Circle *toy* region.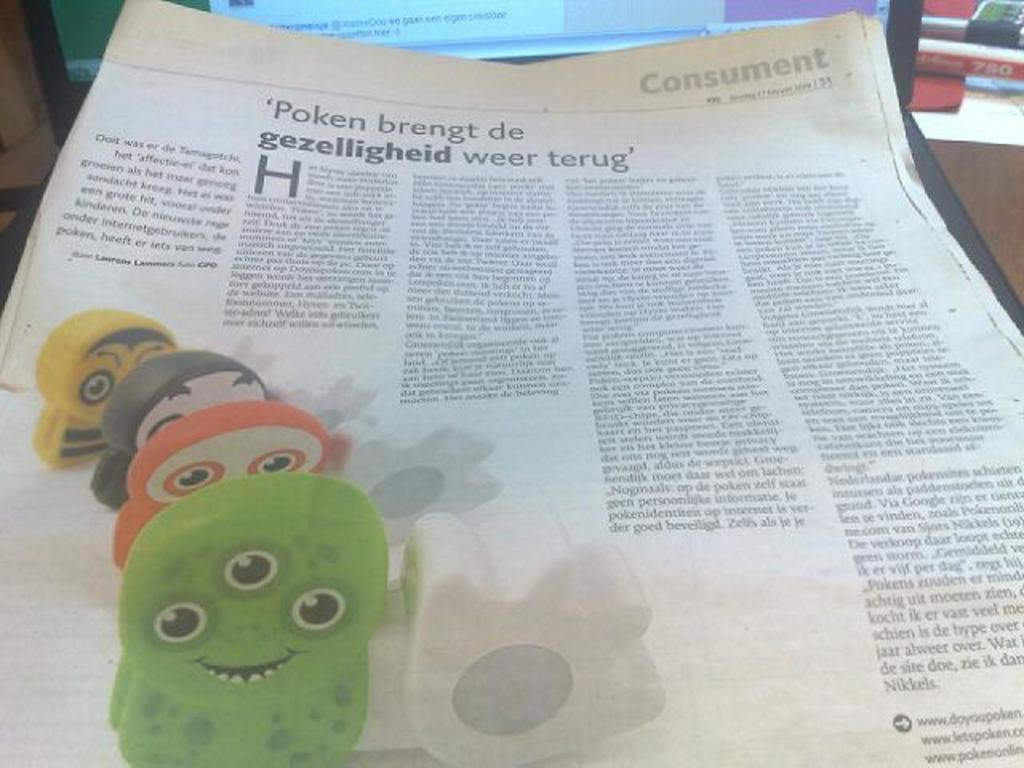
Region: l=117, t=402, r=352, b=568.
